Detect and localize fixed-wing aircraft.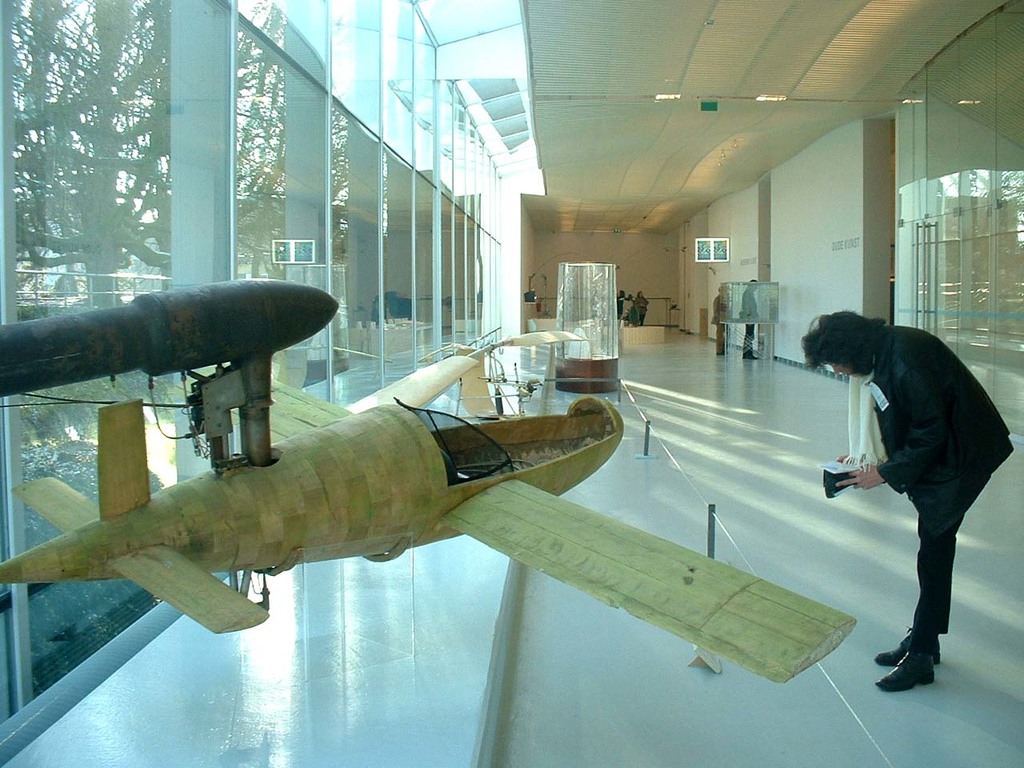
Localized at 0/278/859/684.
